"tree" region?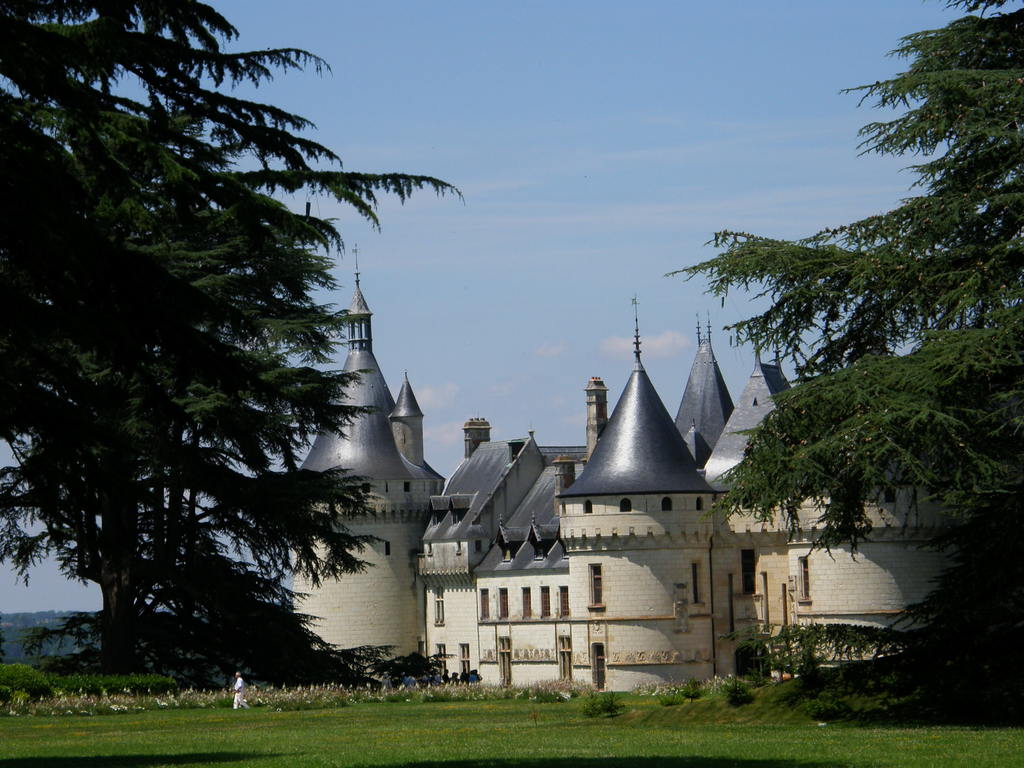
(left=1, top=610, right=189, bottom=706)
